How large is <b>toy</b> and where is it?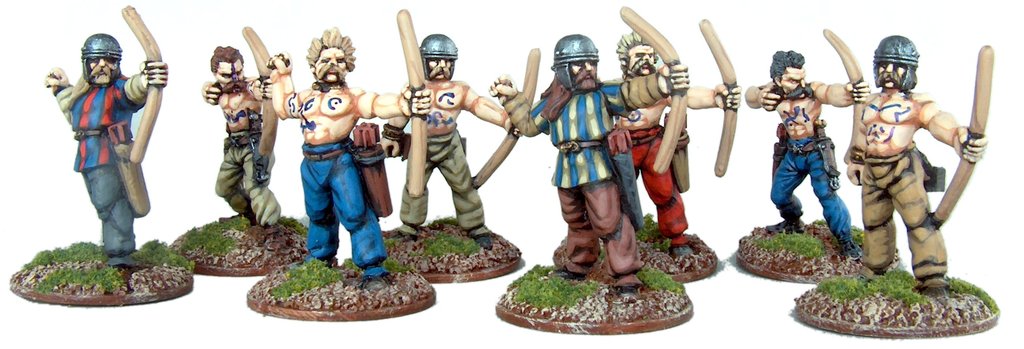
Bounding box: region(8, 7, 195, 308).
